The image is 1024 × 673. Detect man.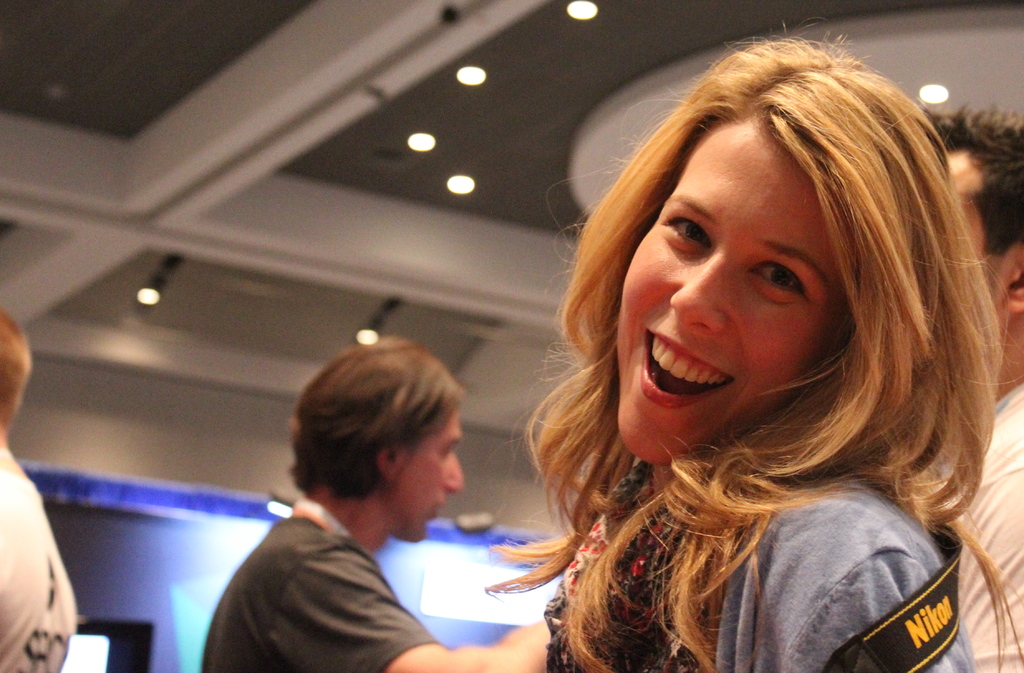
Detection: l=0, t=306, r=74, b=672.
